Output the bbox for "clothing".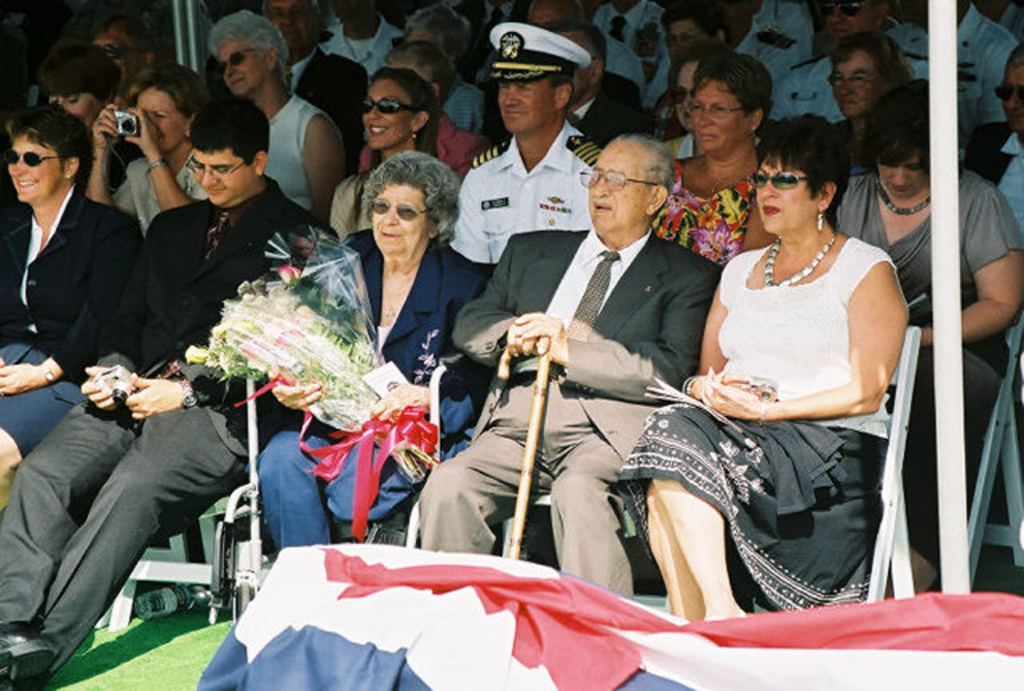
detection(614, 0, 652, 82).
